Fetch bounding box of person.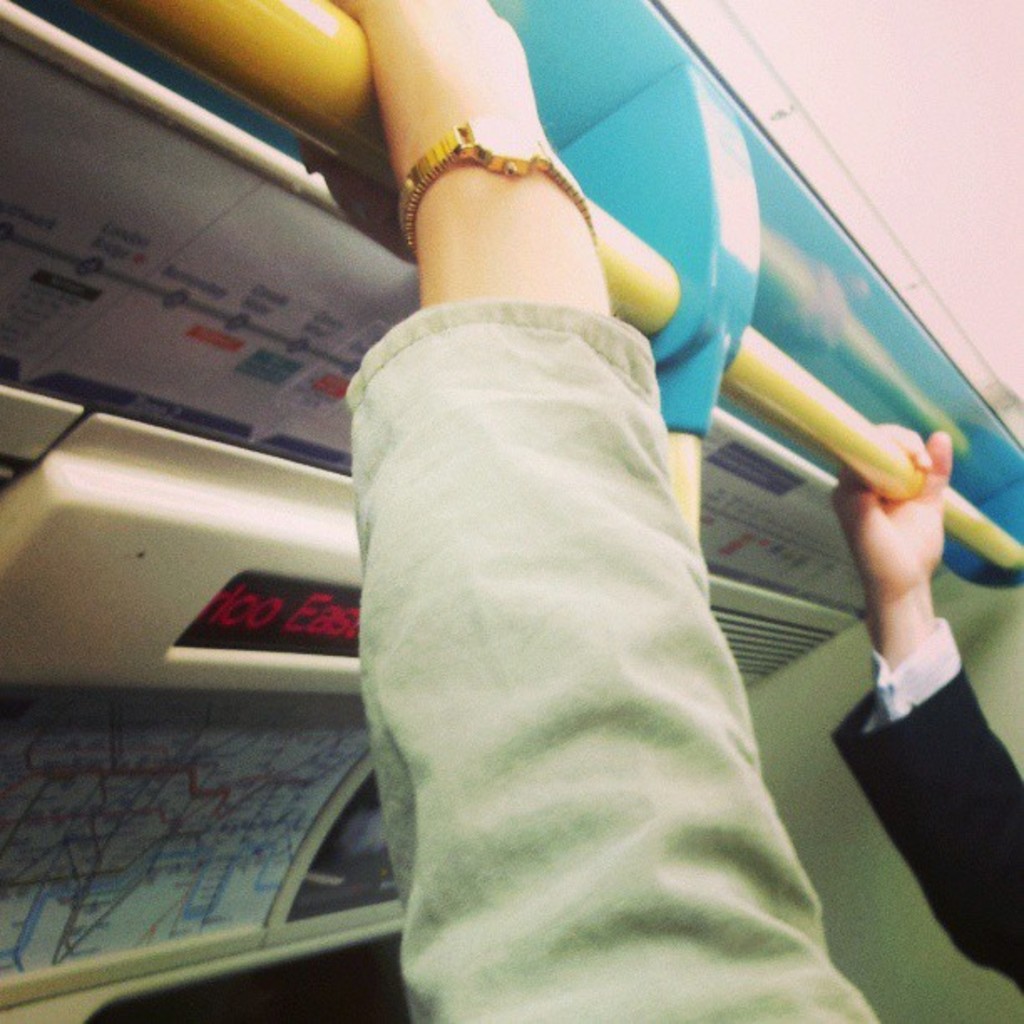
Bbox: locate(320, 0, 880, 1022).
